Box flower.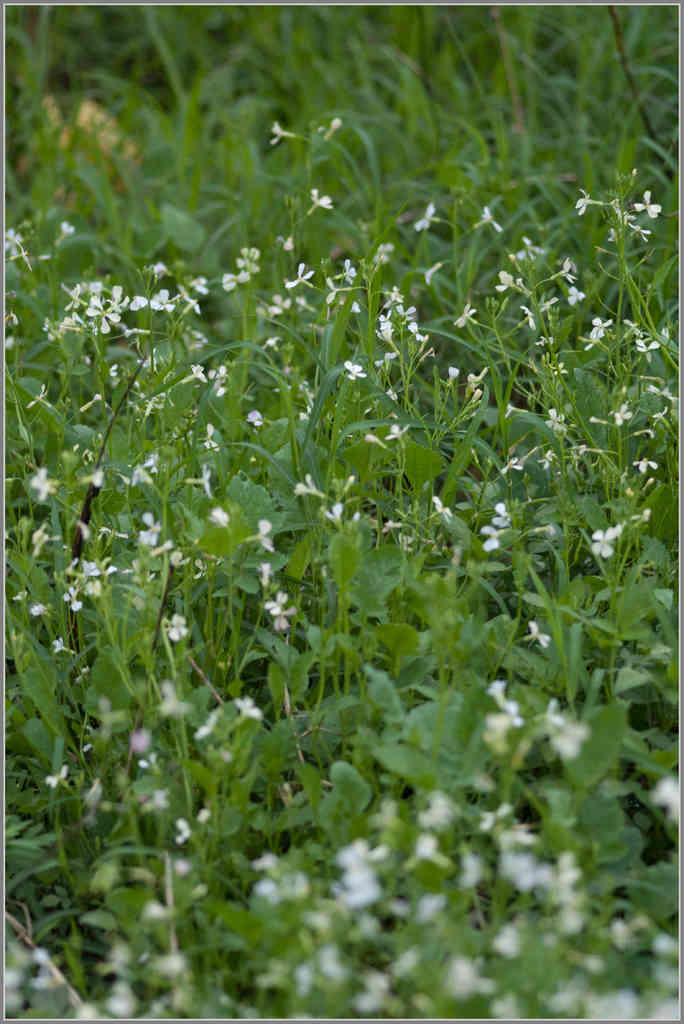
190,273,206,294.
